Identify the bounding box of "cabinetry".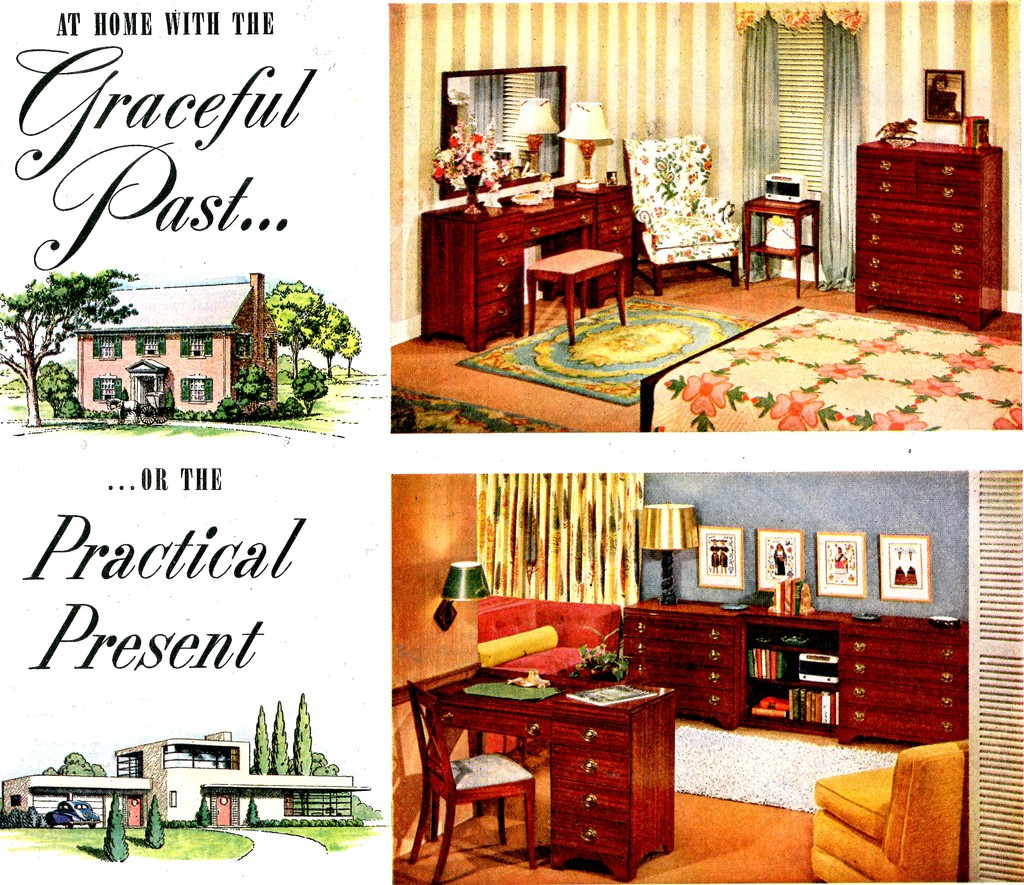
rect(844, 611, 961, 749).
